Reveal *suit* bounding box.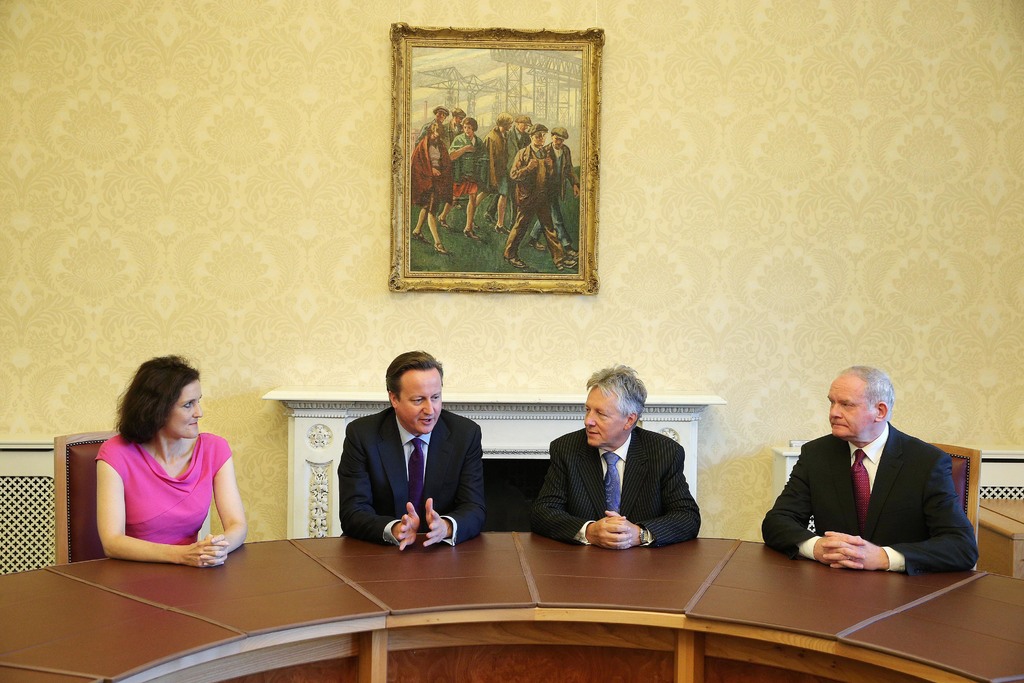
Revealed: crop(337, 408, 488, 551).
